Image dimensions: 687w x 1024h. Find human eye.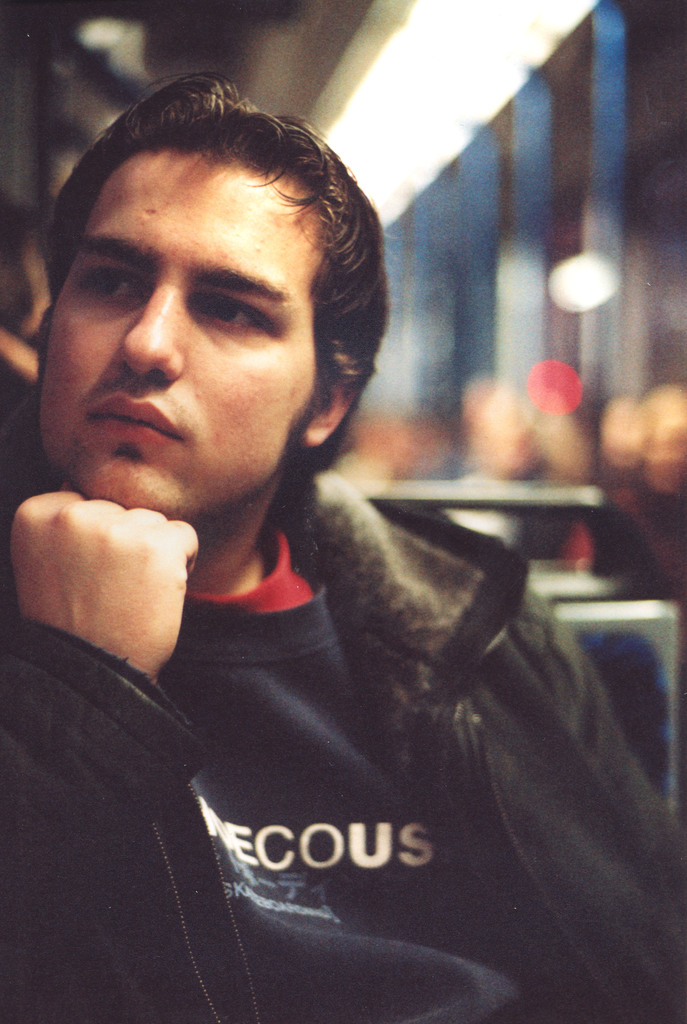
box(170, 271, 277, 332).
